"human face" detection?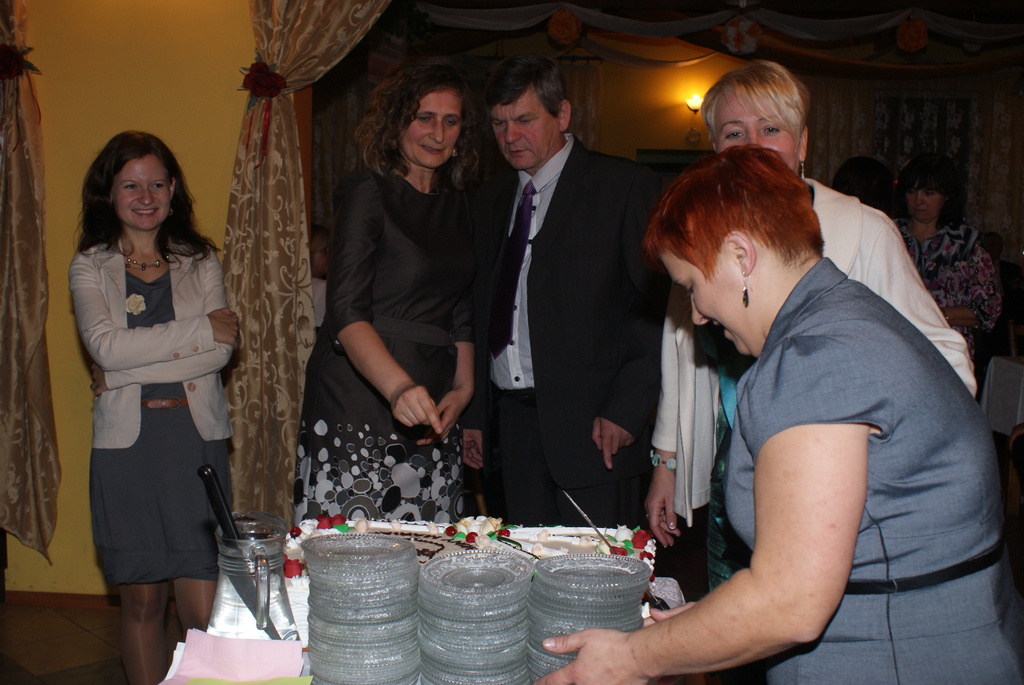
[left=397, top=89, right=464, bottom=166]
